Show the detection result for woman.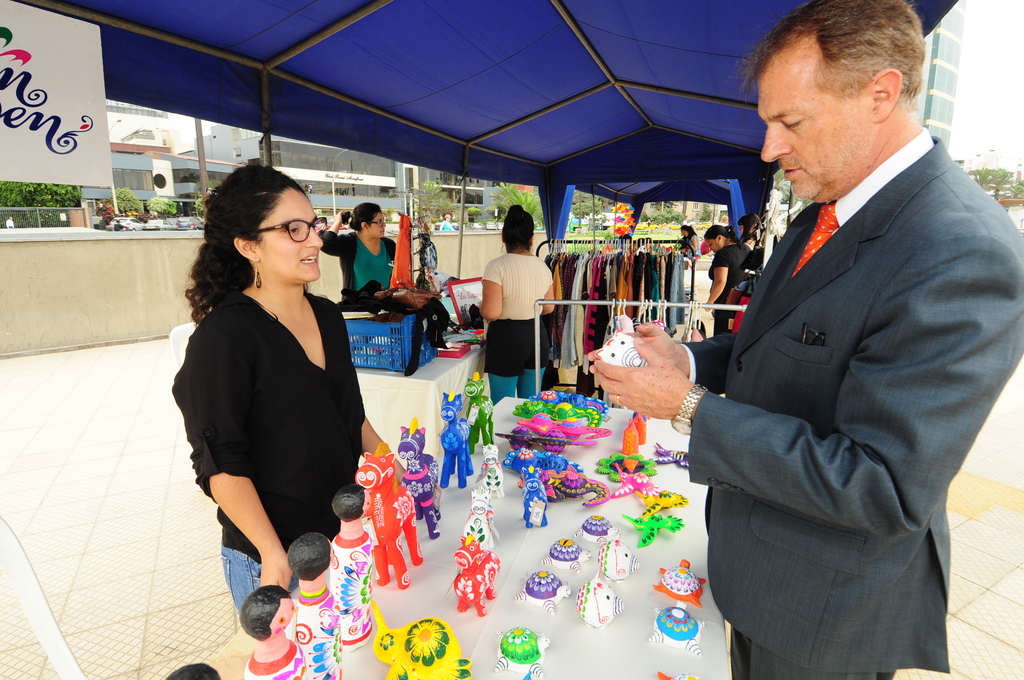
locate(476, 205, 561, 398).
